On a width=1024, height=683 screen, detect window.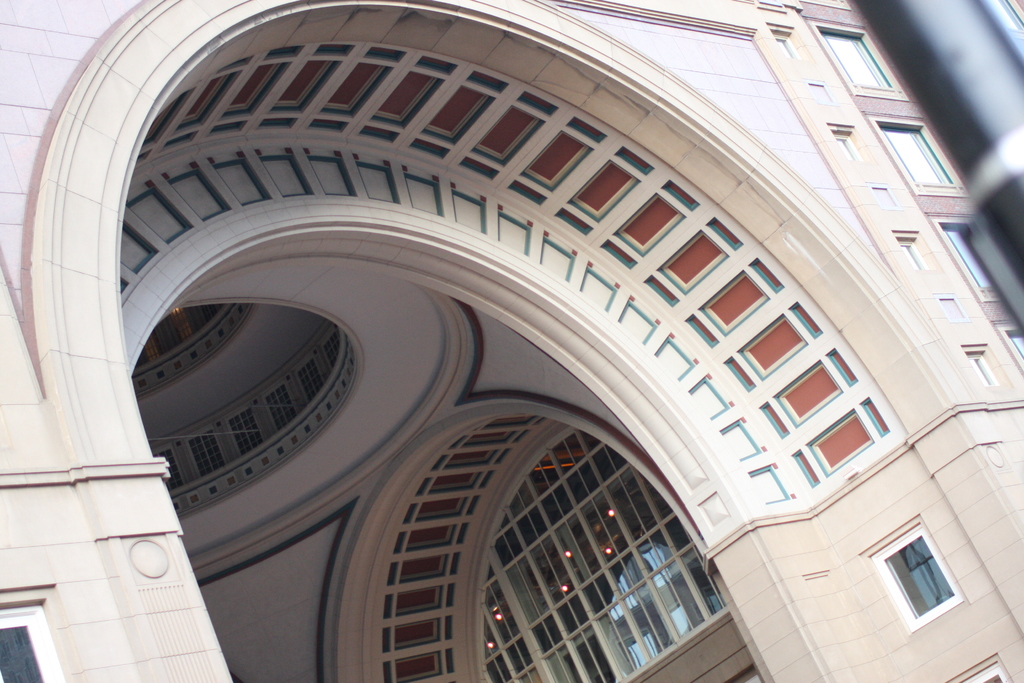
bbox=[898, 240, 929, 272].
